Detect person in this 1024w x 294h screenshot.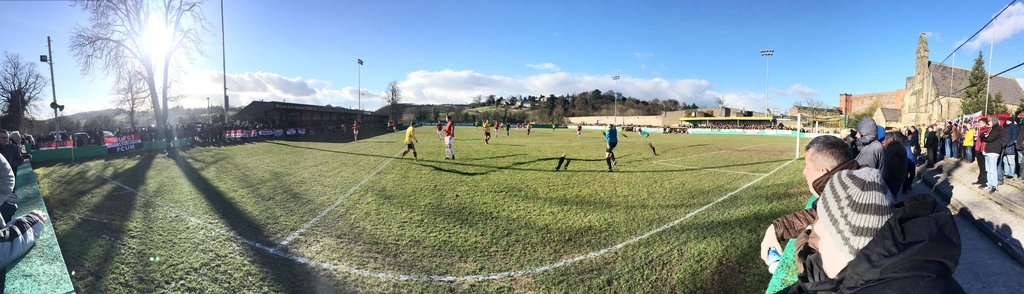
Detection: bbox=(443, 111, 456, 161).
